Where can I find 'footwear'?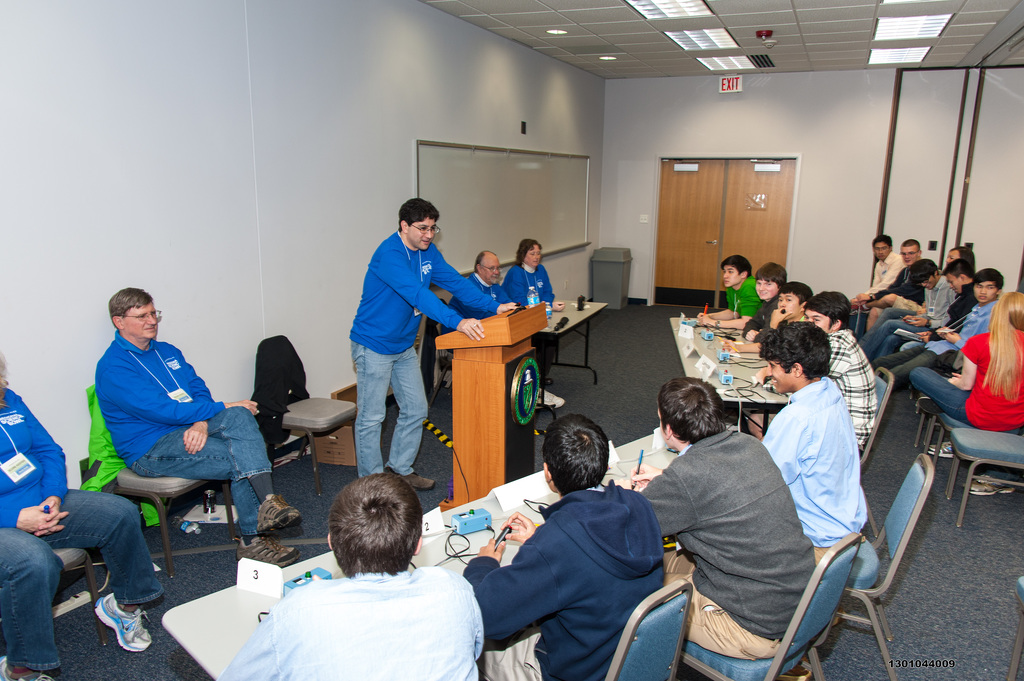
You can find it at 236, 536, 301, 570.
